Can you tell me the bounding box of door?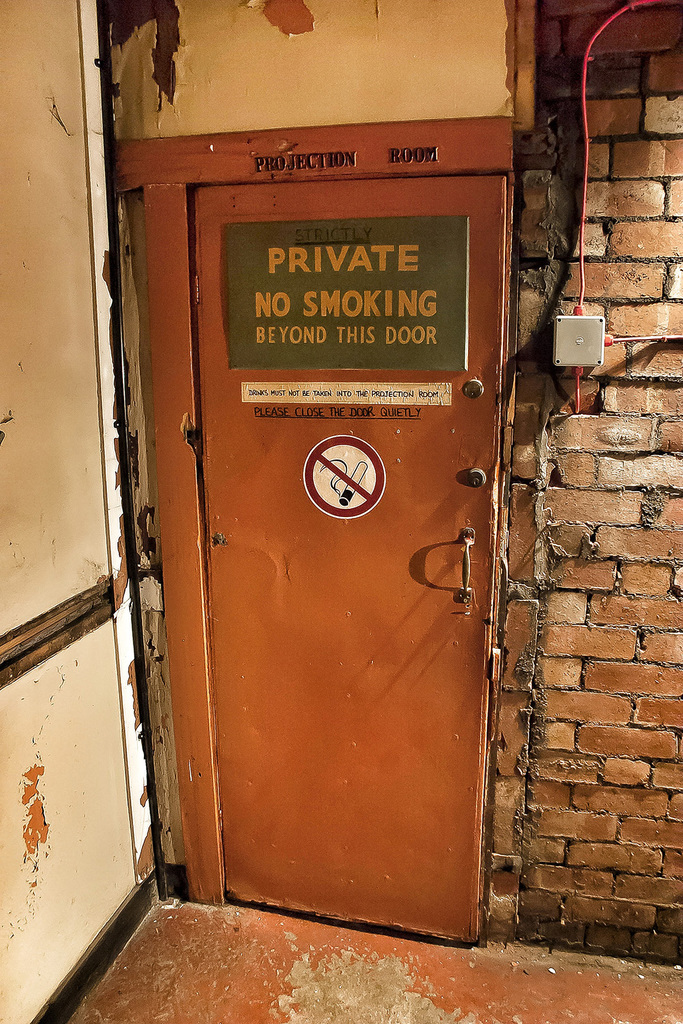
180/182/516/959.
